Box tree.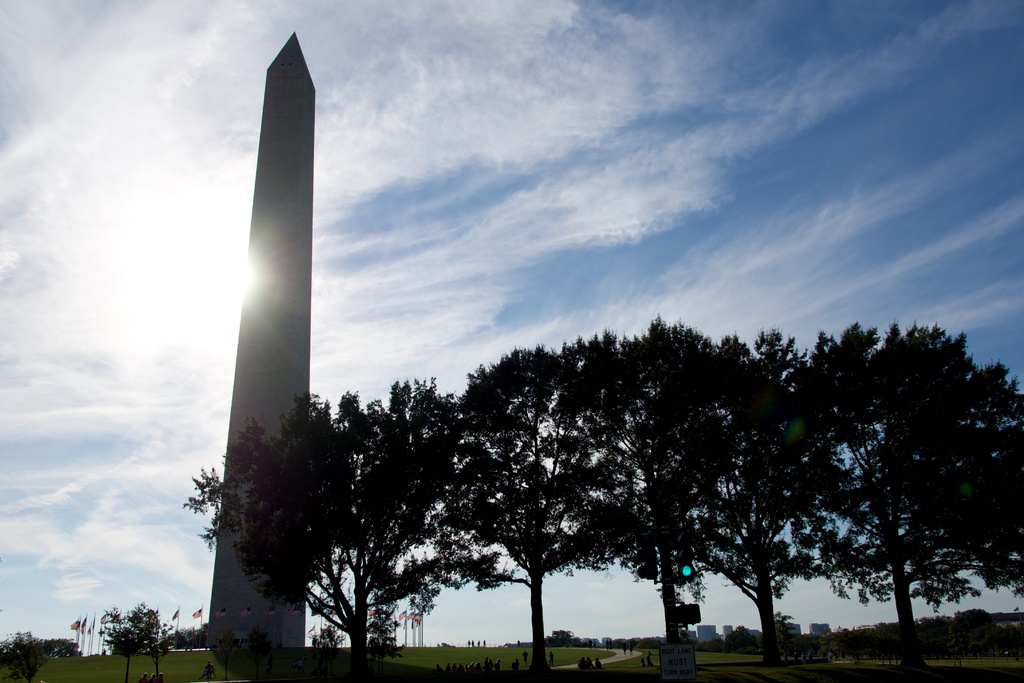
(x1=558, y1=317, x2=766, y2=647).
